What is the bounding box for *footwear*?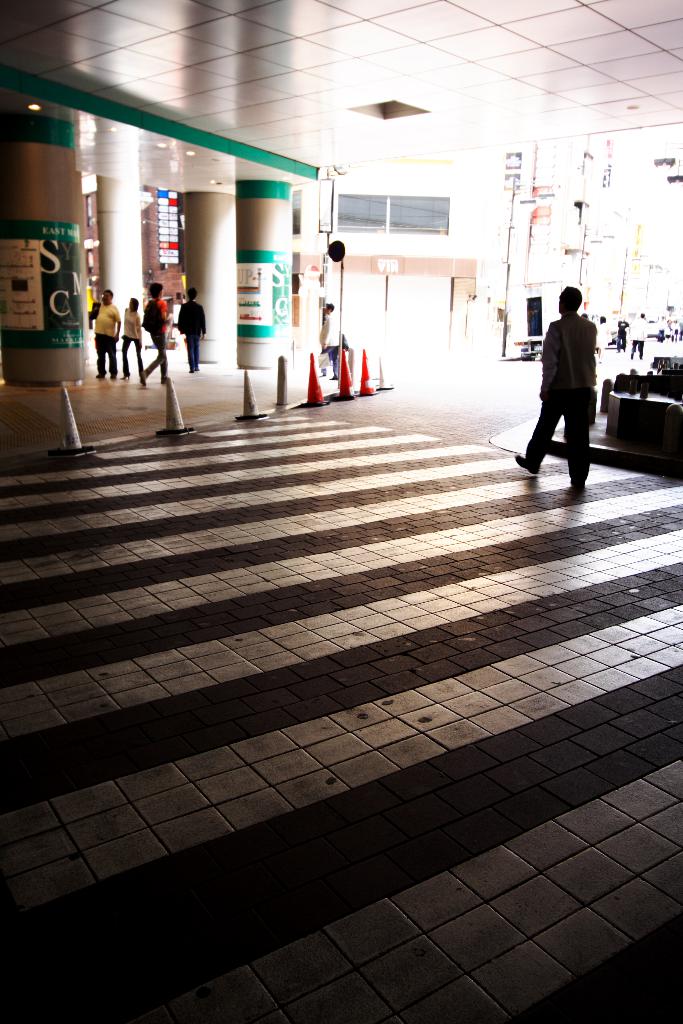
(511,449,541,476).
